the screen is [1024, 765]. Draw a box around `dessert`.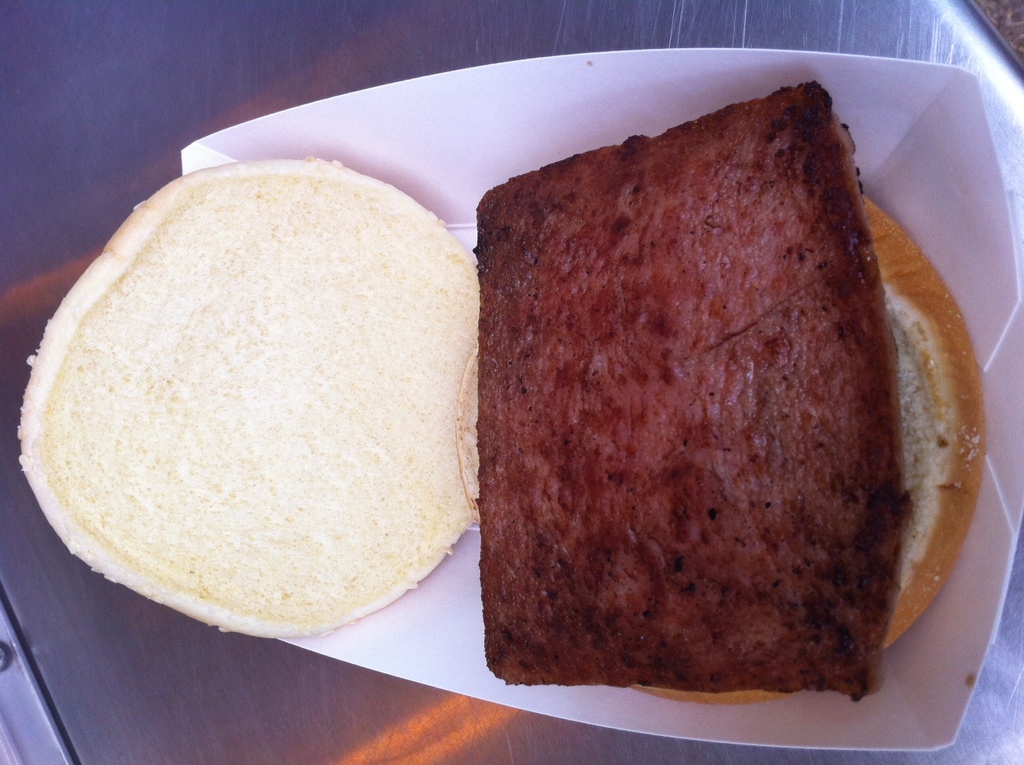
x1=20 y1=156 x2=501 y2=644.
